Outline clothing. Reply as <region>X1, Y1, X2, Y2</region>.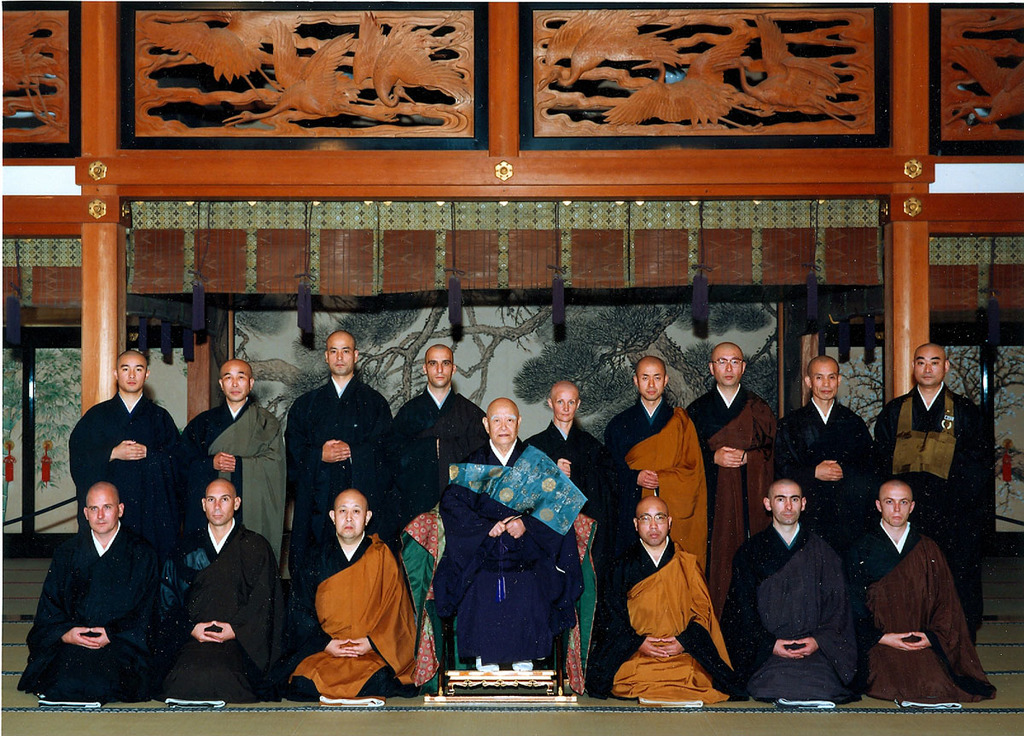
<region>579, 526, 754, 706</region>.
